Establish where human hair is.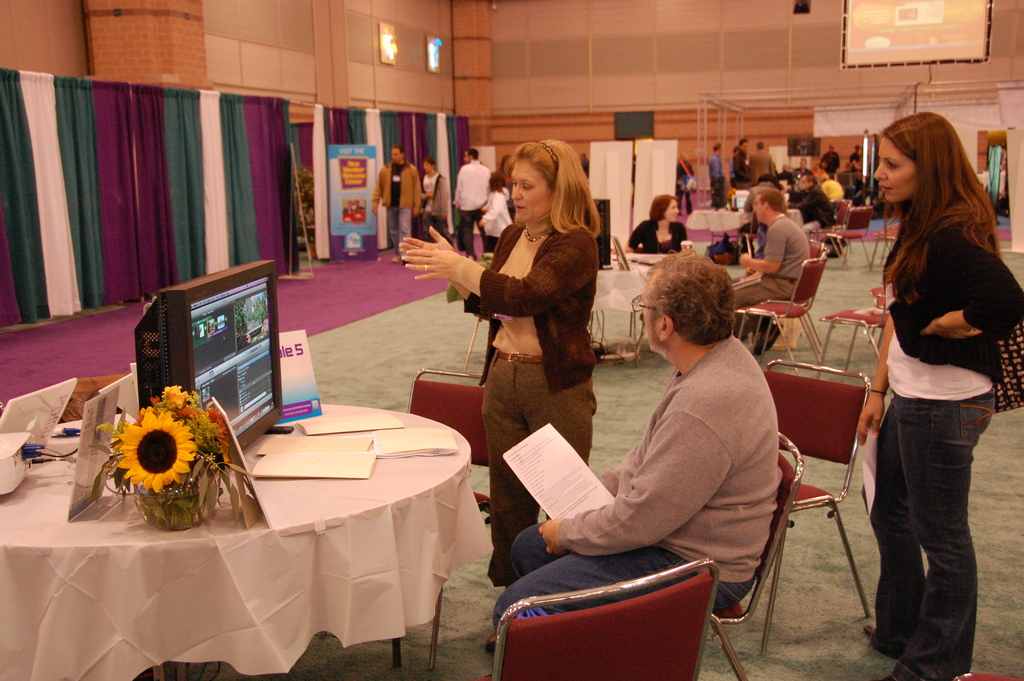
Established at 641,248,732,344.
